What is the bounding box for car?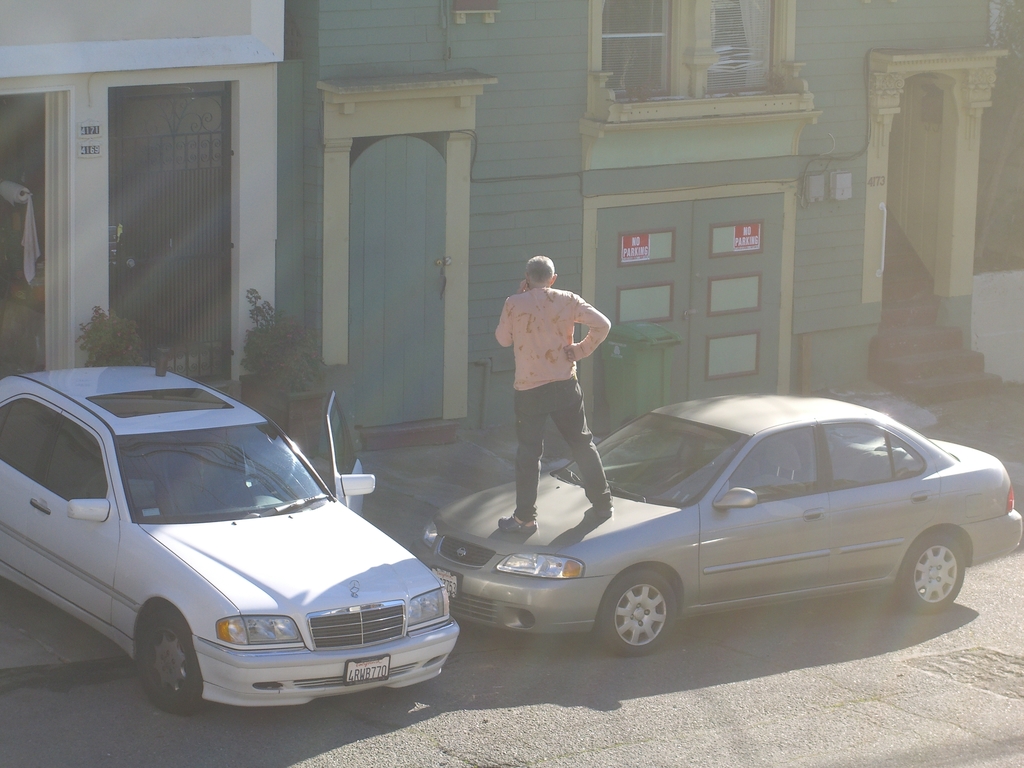
(0,362,461,717).
